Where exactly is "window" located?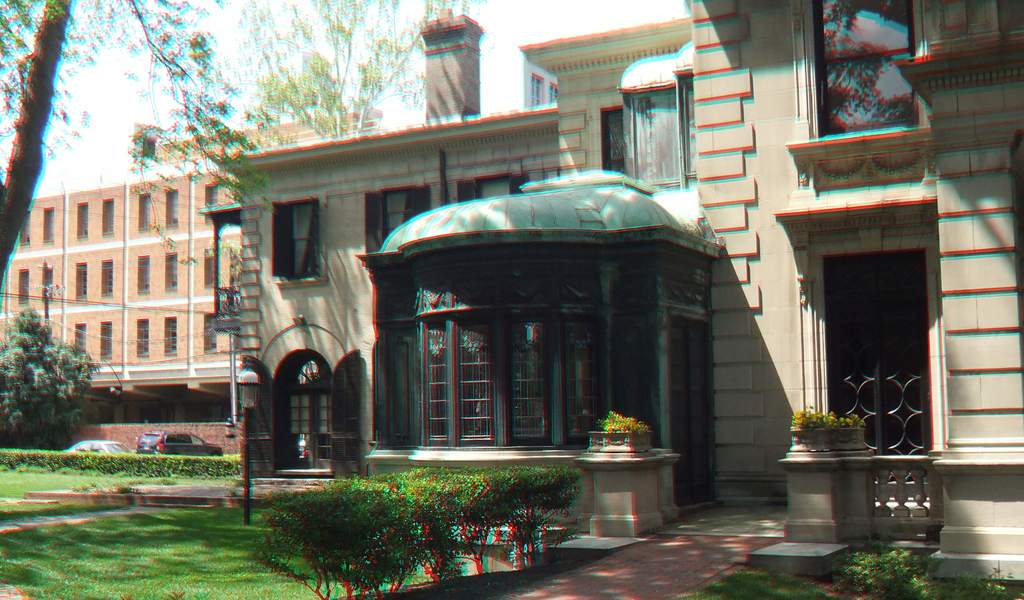
Its bounding box is detection(451, 172, 528, 203).
